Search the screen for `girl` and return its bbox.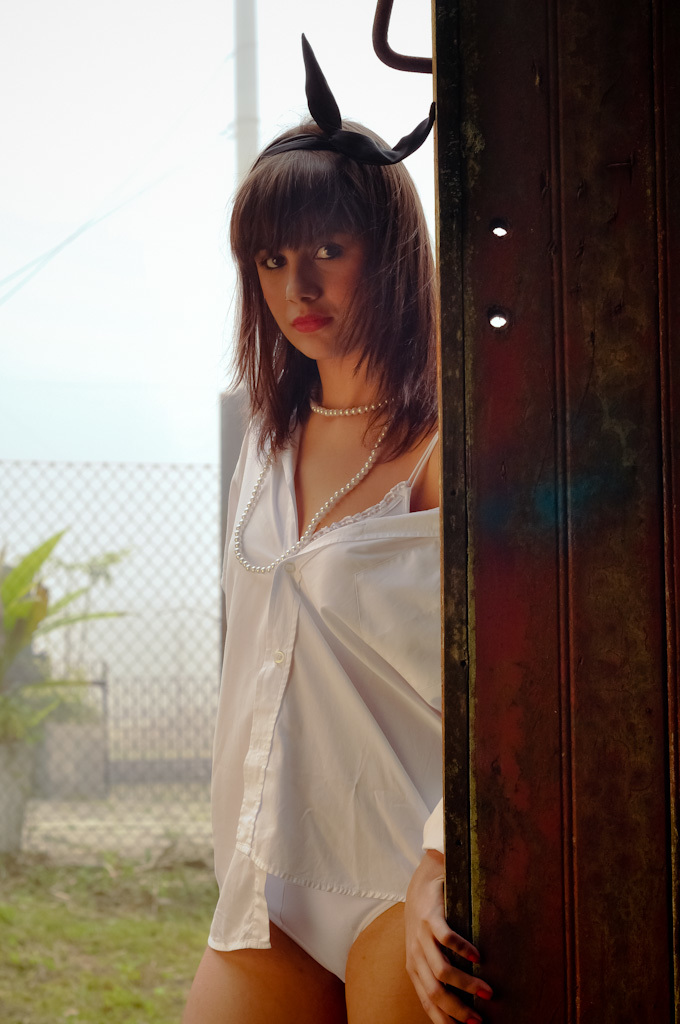
Found: pyautogui.locateOnScreen(172, 108, 493, 1023).
